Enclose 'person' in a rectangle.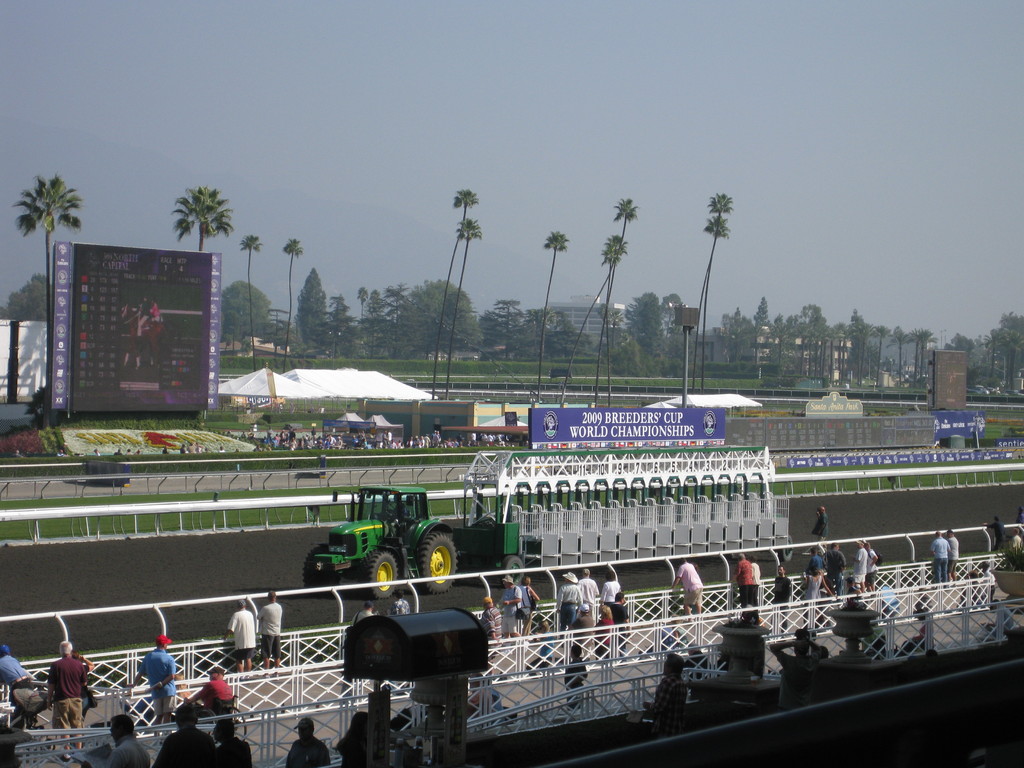
<region>943, 527, 963, 582</region>.
